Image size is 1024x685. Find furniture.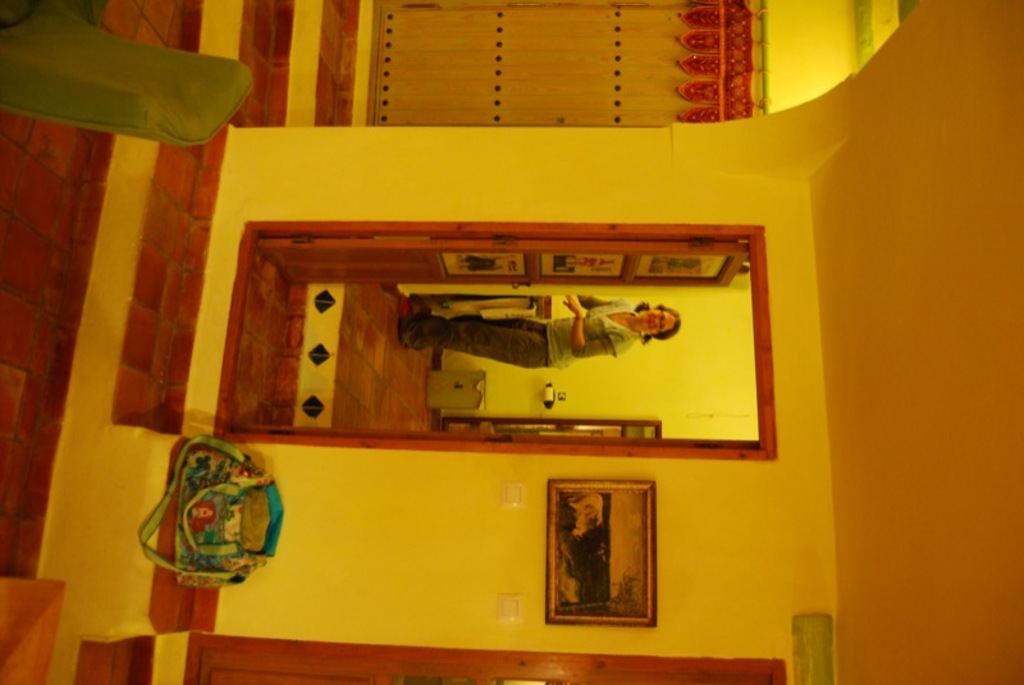
419 294 554 323.
